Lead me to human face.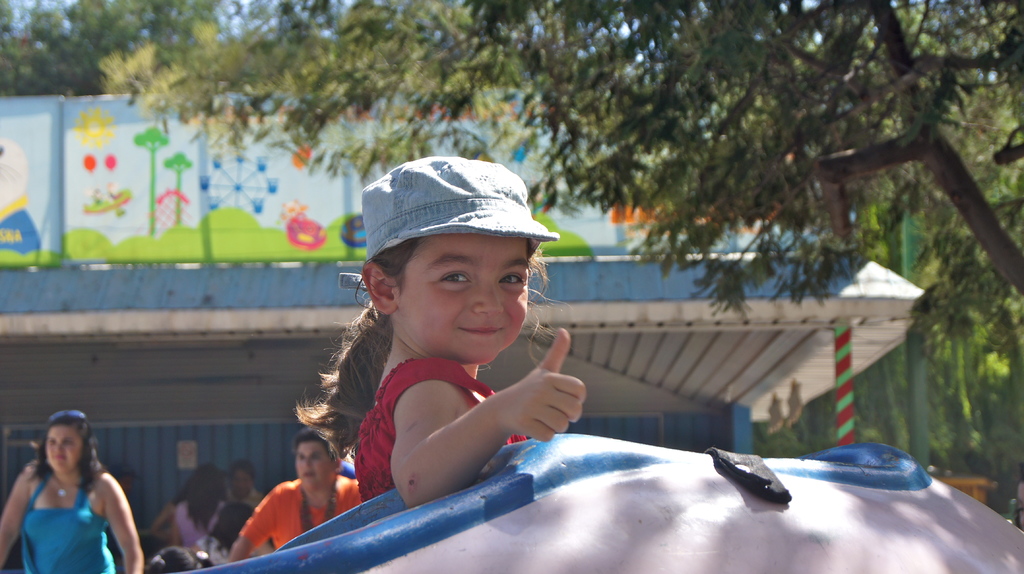
Lead to rect(44, 423, 84, 472).
